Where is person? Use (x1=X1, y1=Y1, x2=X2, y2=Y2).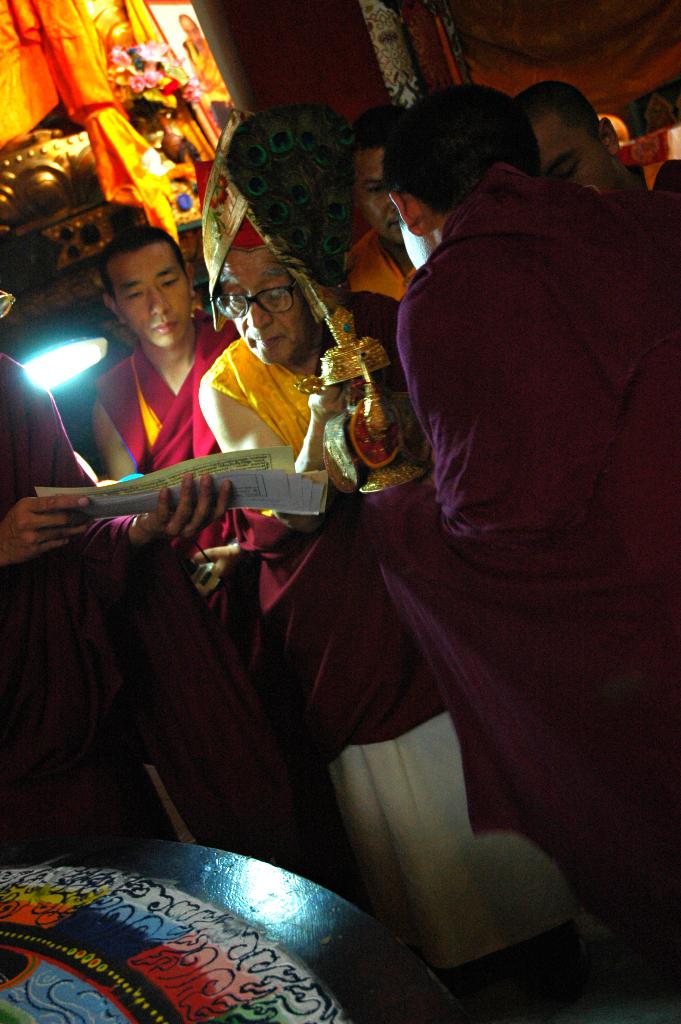
(x1=28, y1=207, x2=275, y2=765).
